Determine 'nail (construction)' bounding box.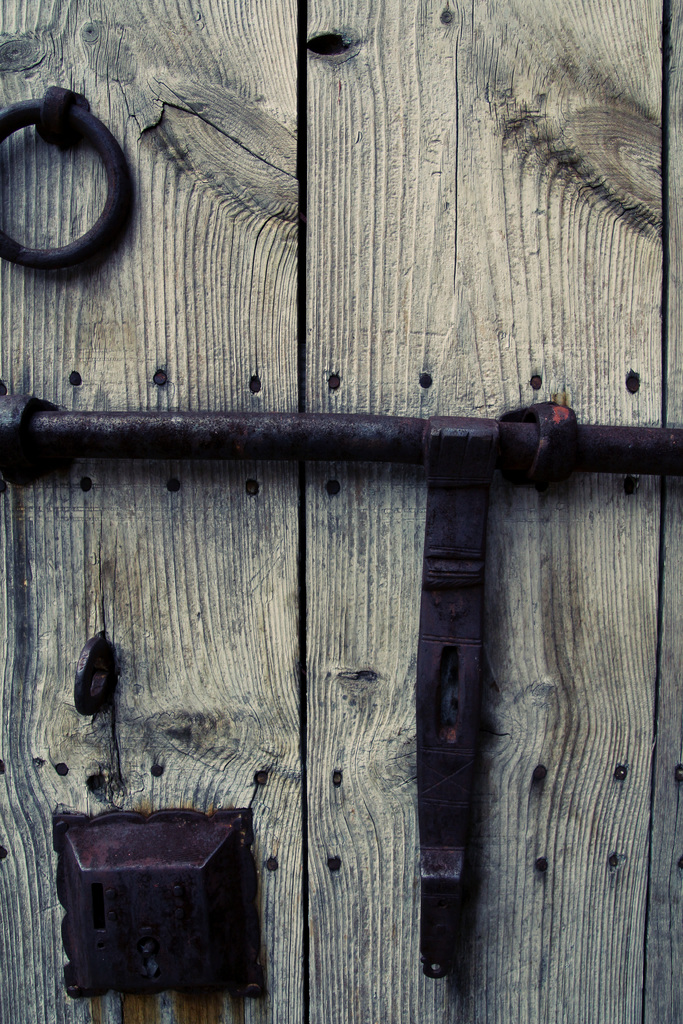
Determined: detection(58, 760, 70, 776).
